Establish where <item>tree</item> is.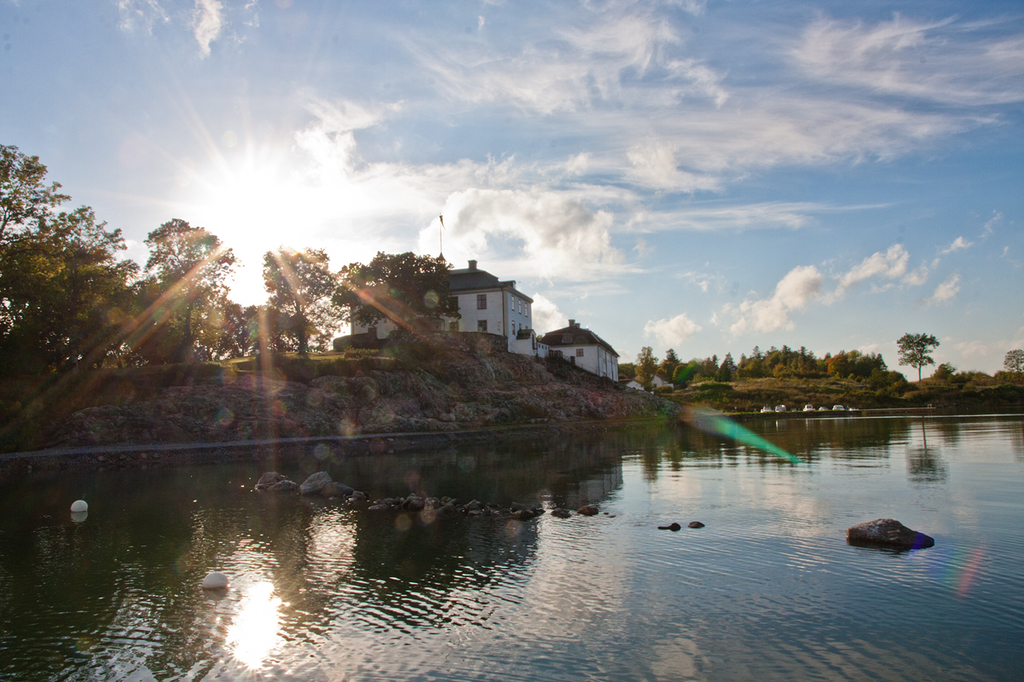
Established at (264, 246, 332, 358).
